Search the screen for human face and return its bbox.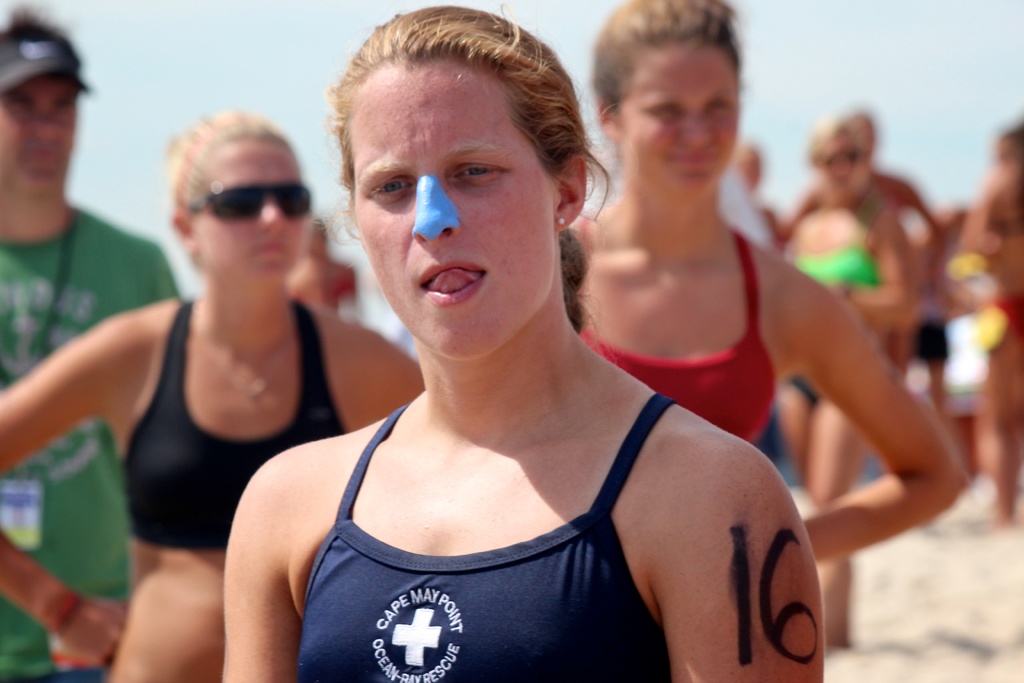
Found: 190:136:309:287.
